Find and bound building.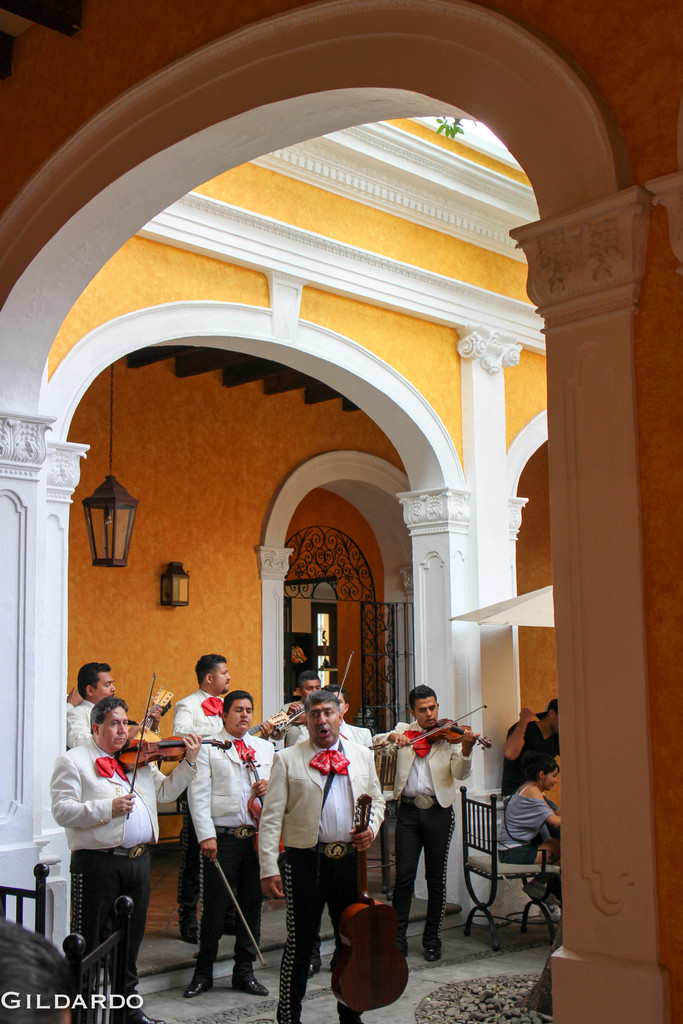
Bound: {"x1": 0, "y1": 0, "x2": 682, "y2": 1023}.
